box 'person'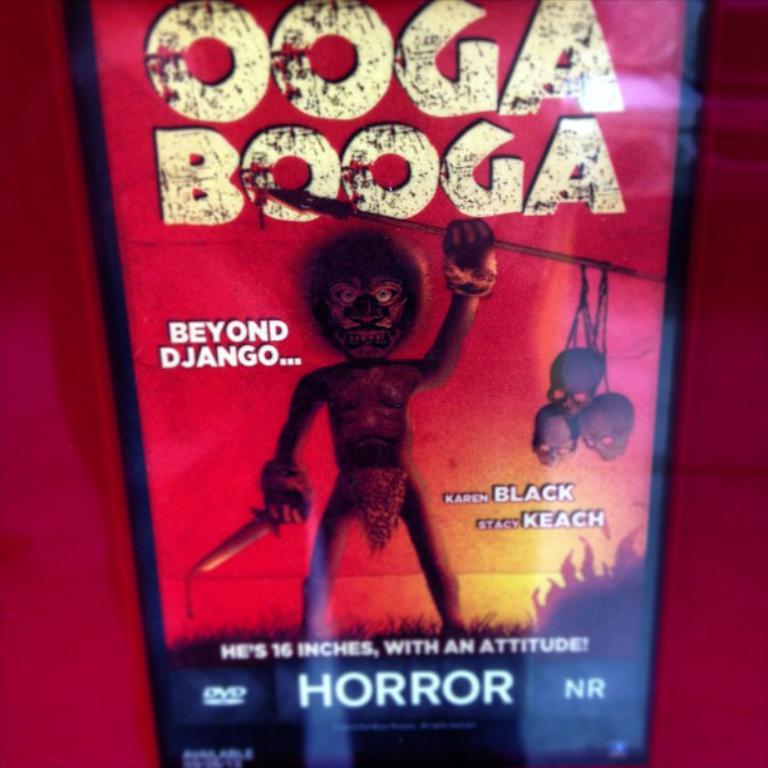
[left=261, top=212, right=498, bottom=639]
